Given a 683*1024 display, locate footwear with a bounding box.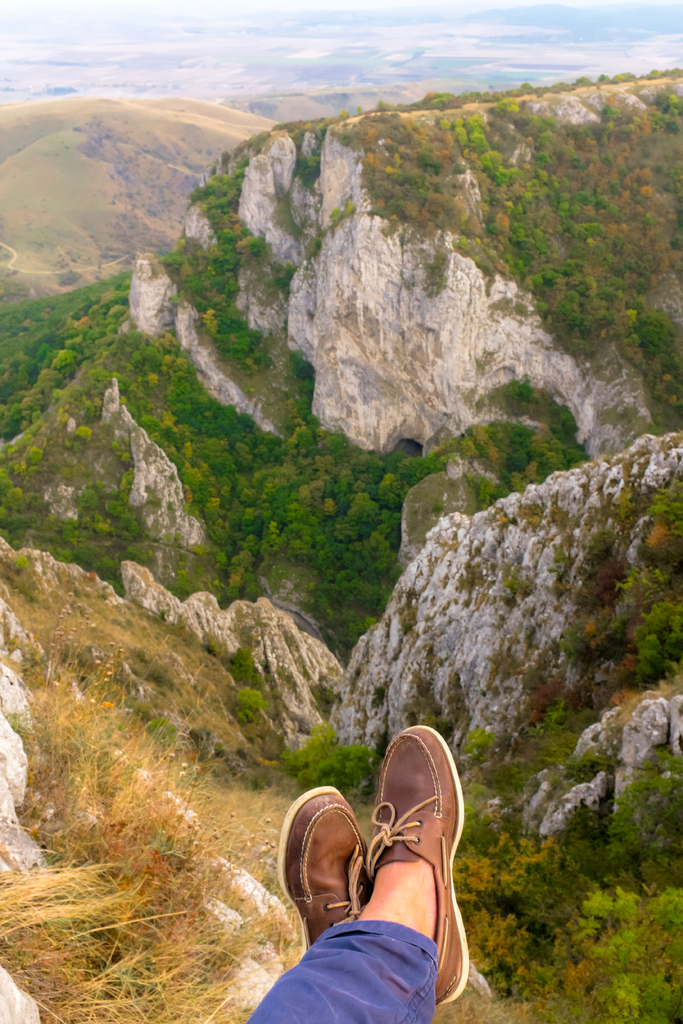
Located: (274, 785, 373, 963).
